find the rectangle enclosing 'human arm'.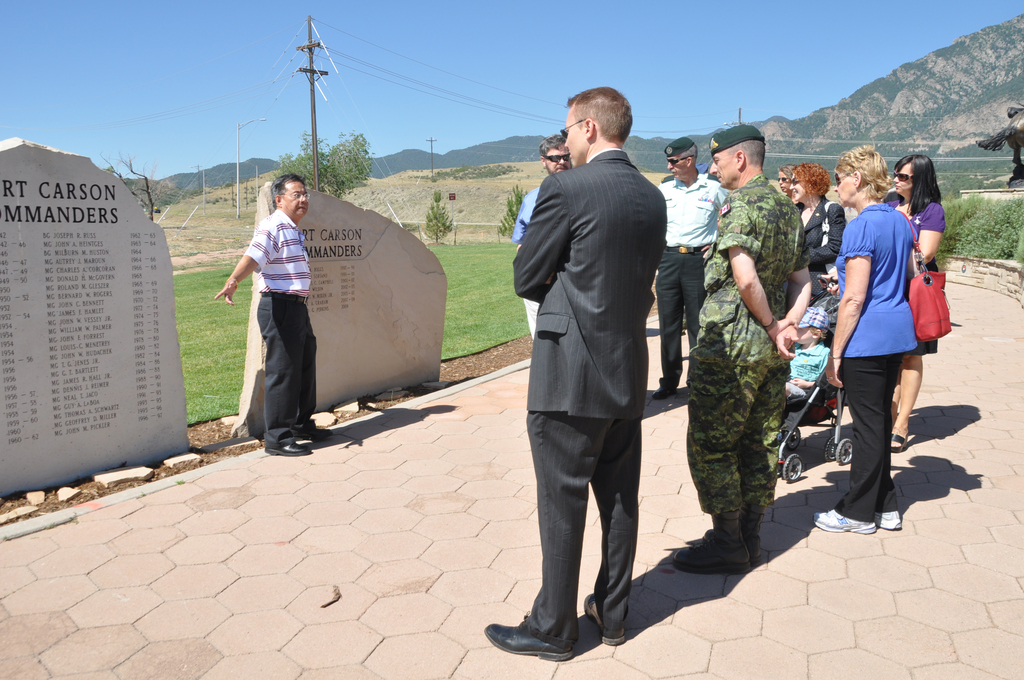
(912,193,943,266).
